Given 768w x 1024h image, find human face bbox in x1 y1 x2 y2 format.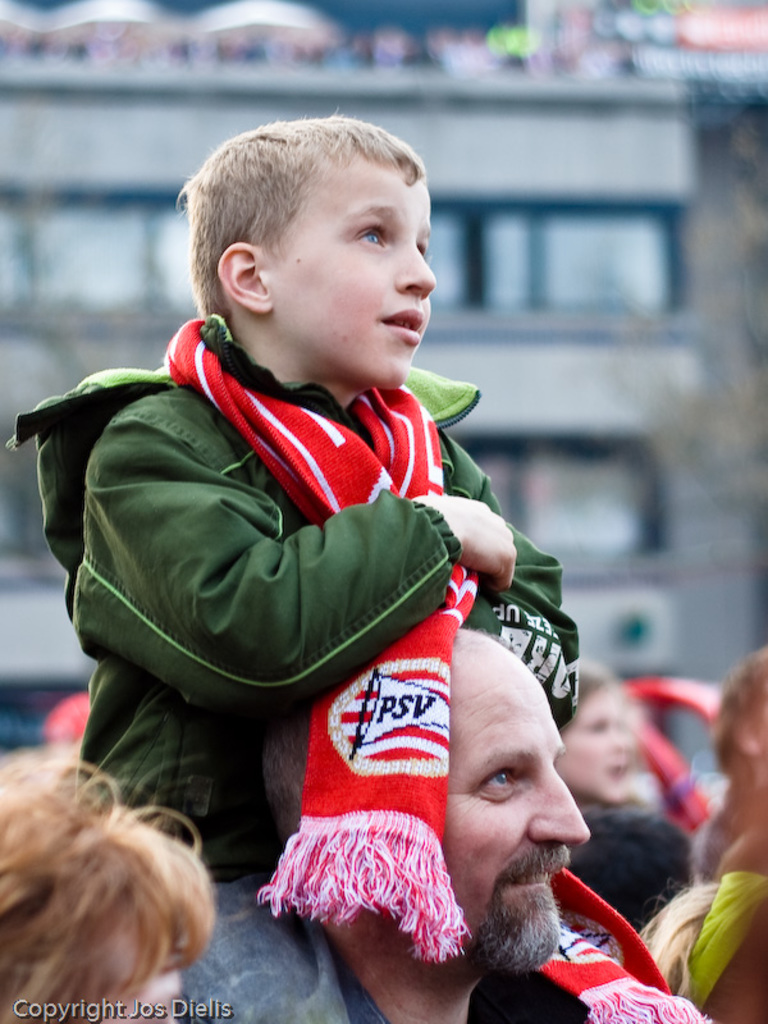
252 170 436 388.
